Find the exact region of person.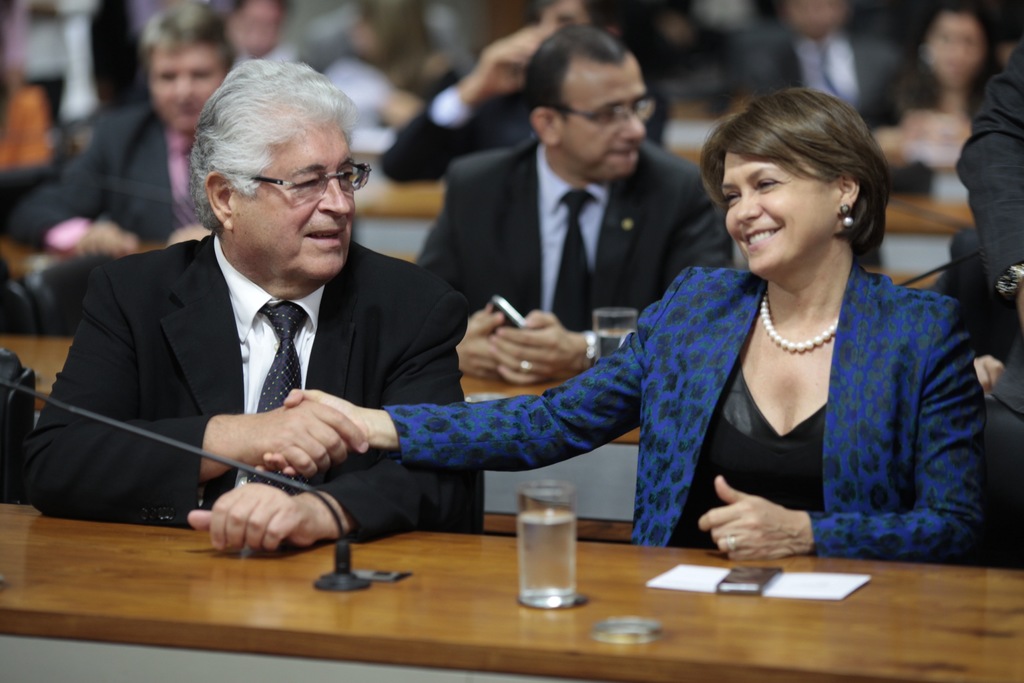
Exact region: left=424, top=21, right=740, bottom=349.
